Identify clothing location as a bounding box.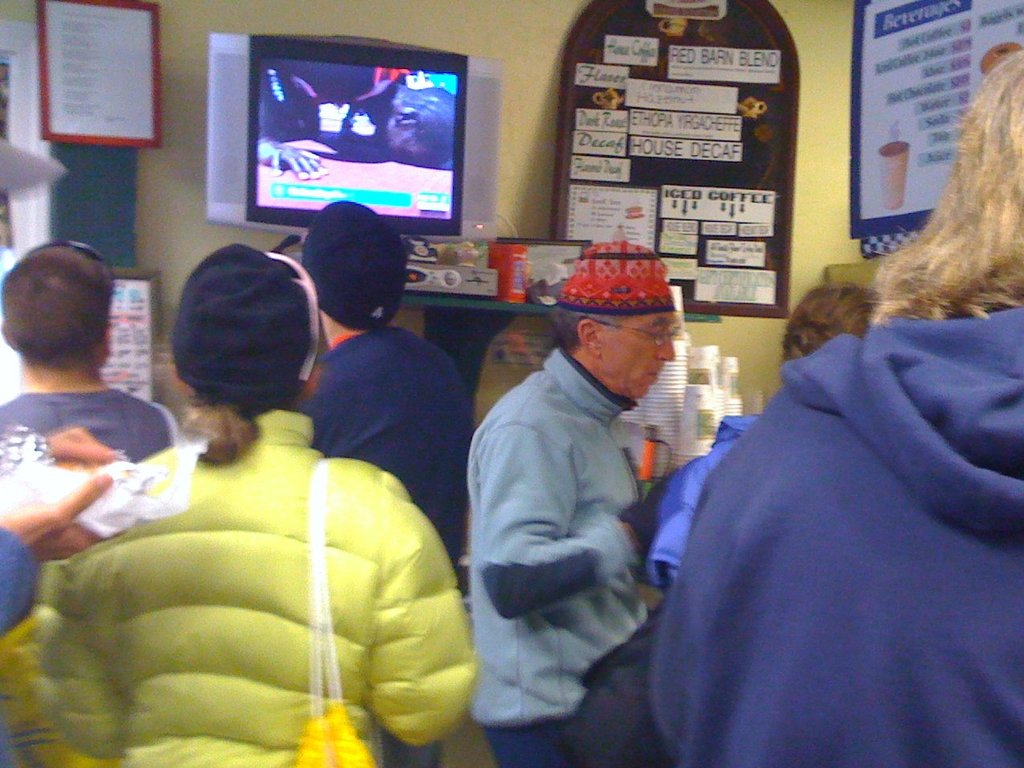
BBox(294, 328, 471, 767).
